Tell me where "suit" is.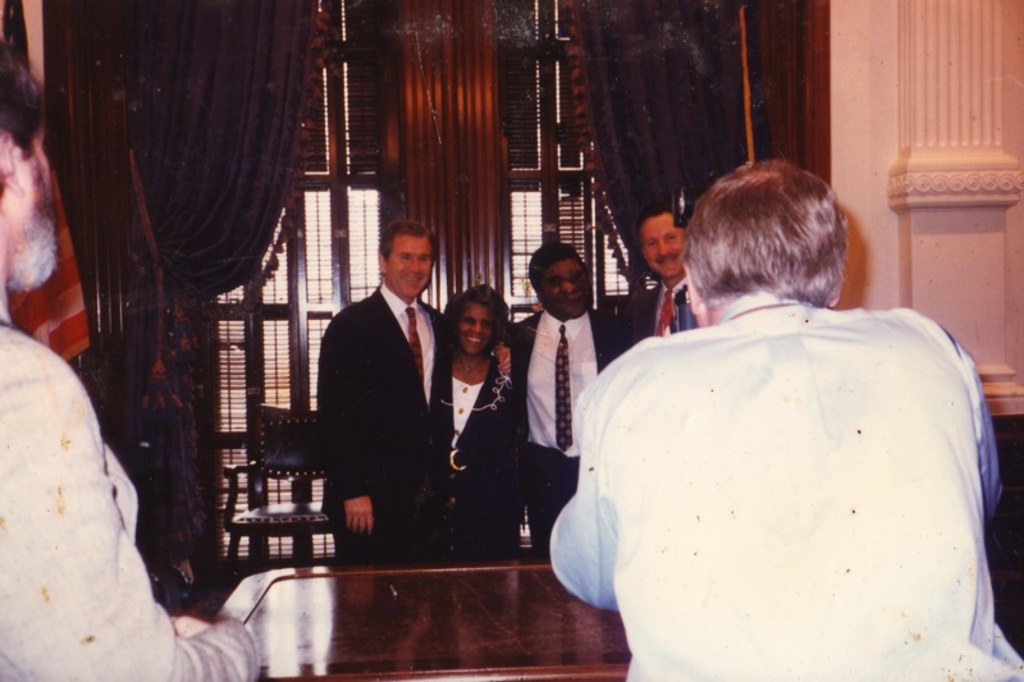
"suit" is at detection(636, 278, 691, 343).
